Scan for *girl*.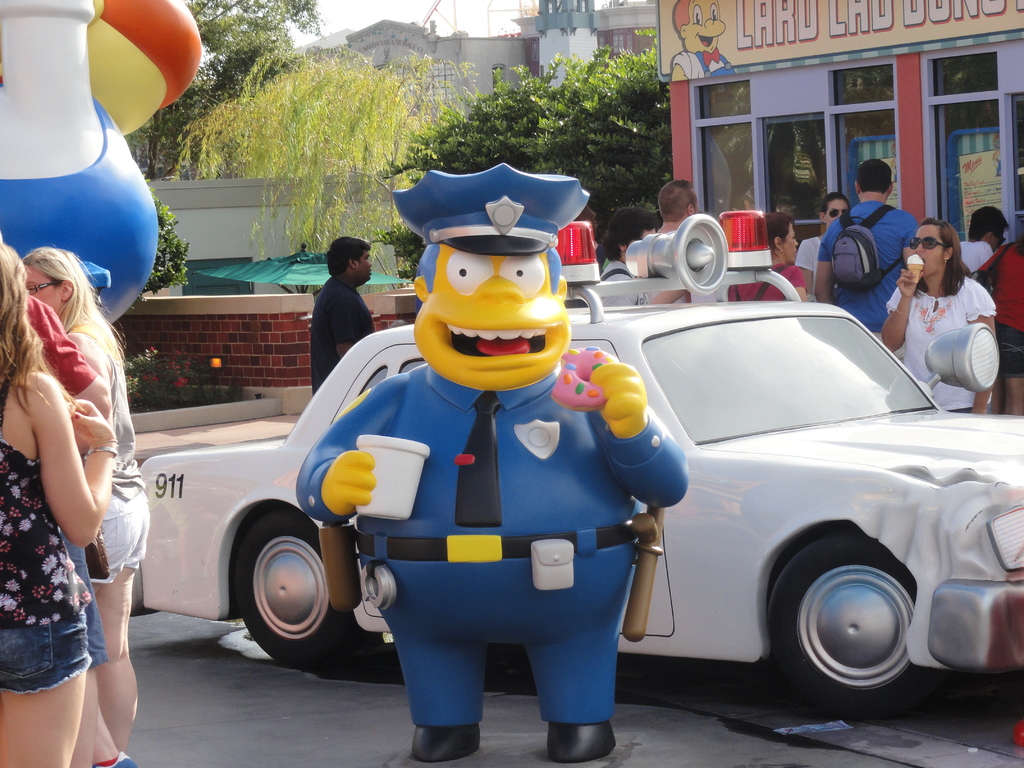
Scan result: 772, 214, 820, 303.
